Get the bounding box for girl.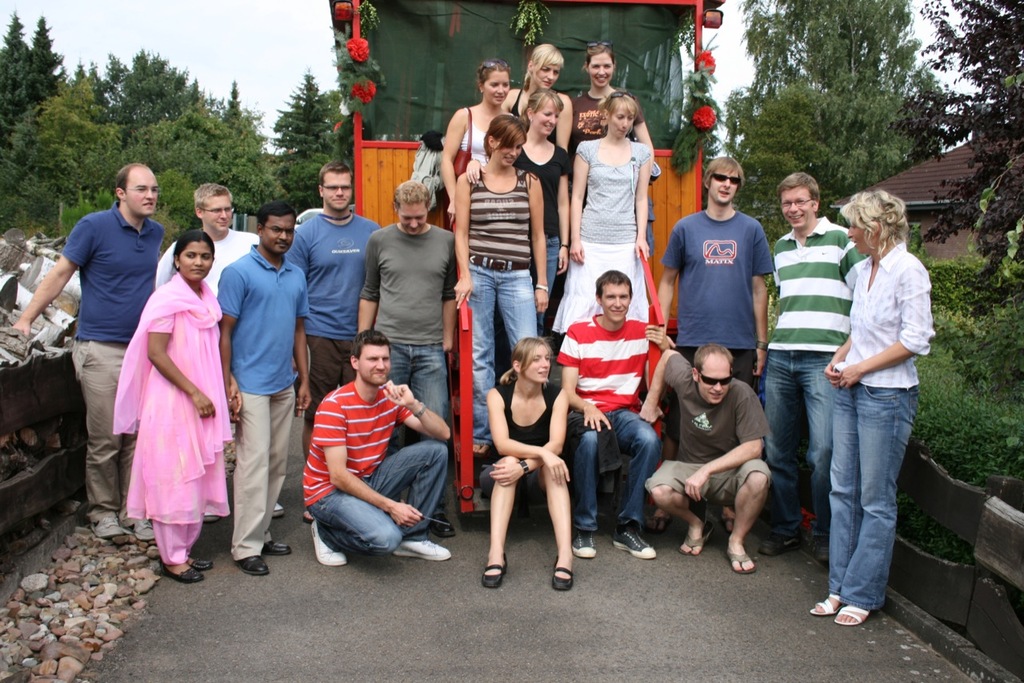
499:46:570:149.
